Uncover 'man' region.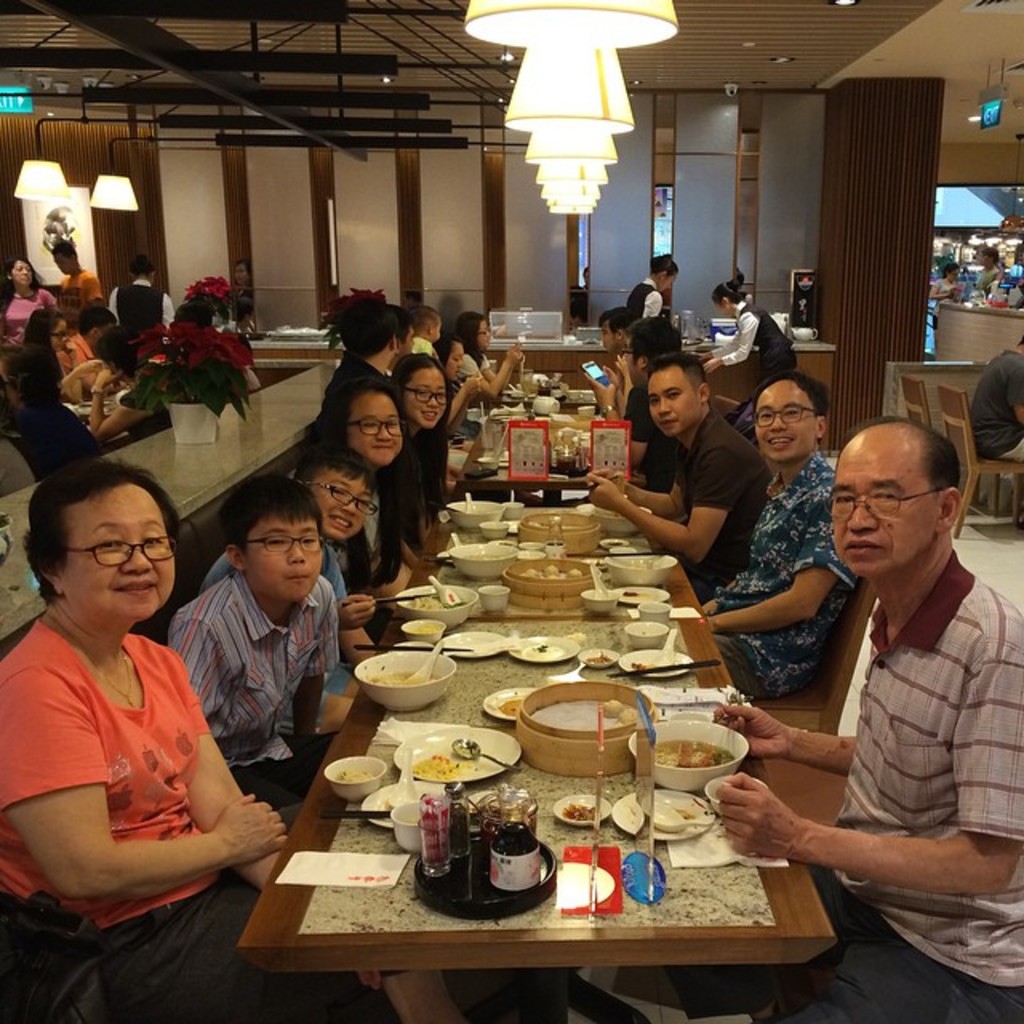
Uncovered: rect(106, 250, 176, 339).
